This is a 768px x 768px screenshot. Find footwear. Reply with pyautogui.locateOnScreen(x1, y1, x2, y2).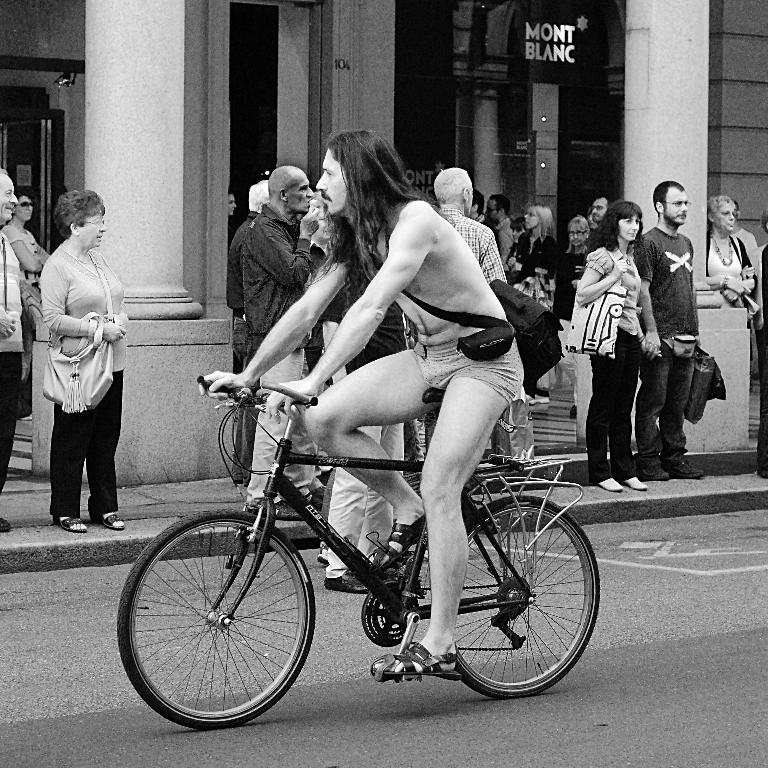
pyautogui.locateOnScreen(634, 463, 671, 484).
